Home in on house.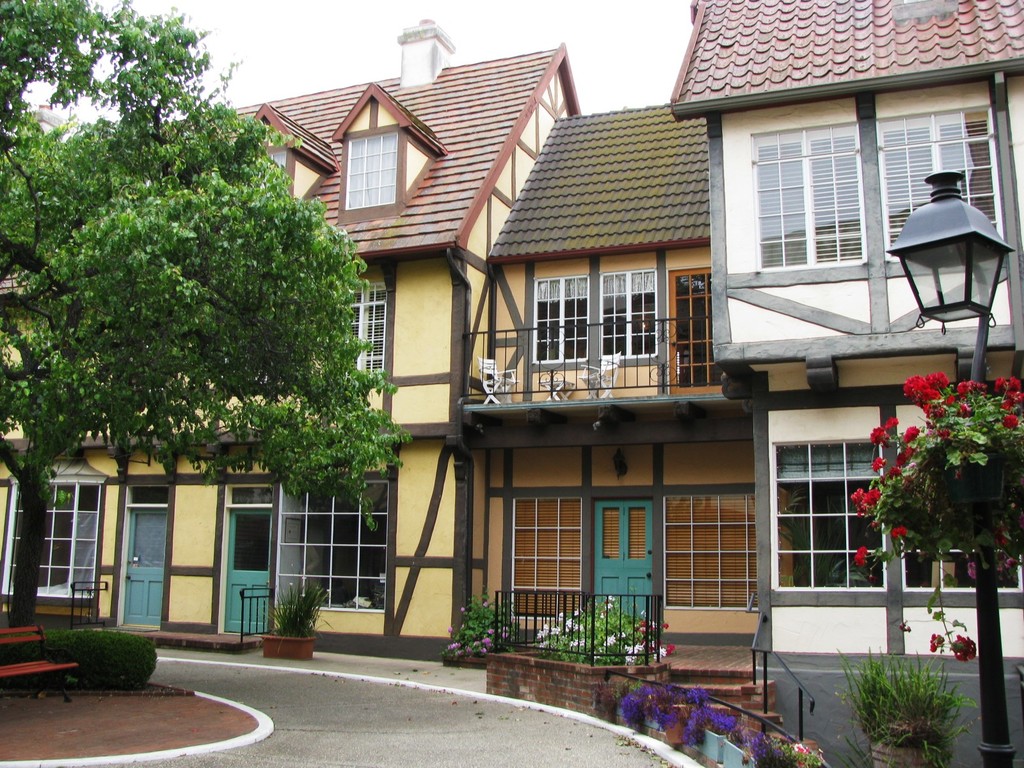
Homed in at box(666, 0, 1023, 658).
